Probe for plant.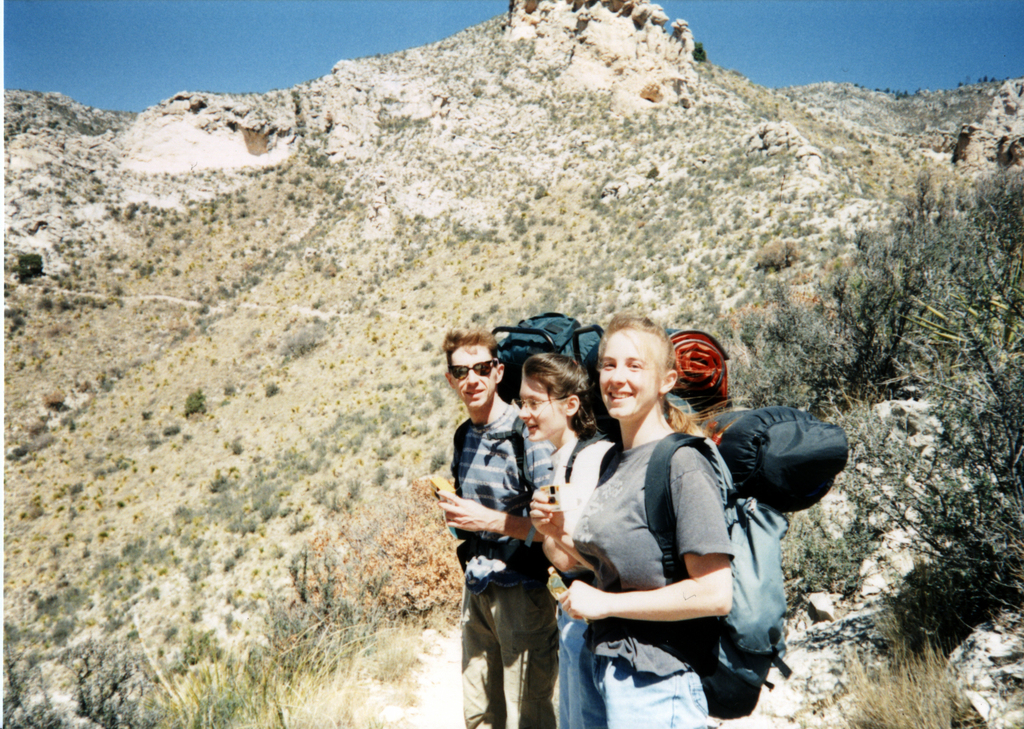
Probe result: [left=437, top=417, right=449, bottom=430].
